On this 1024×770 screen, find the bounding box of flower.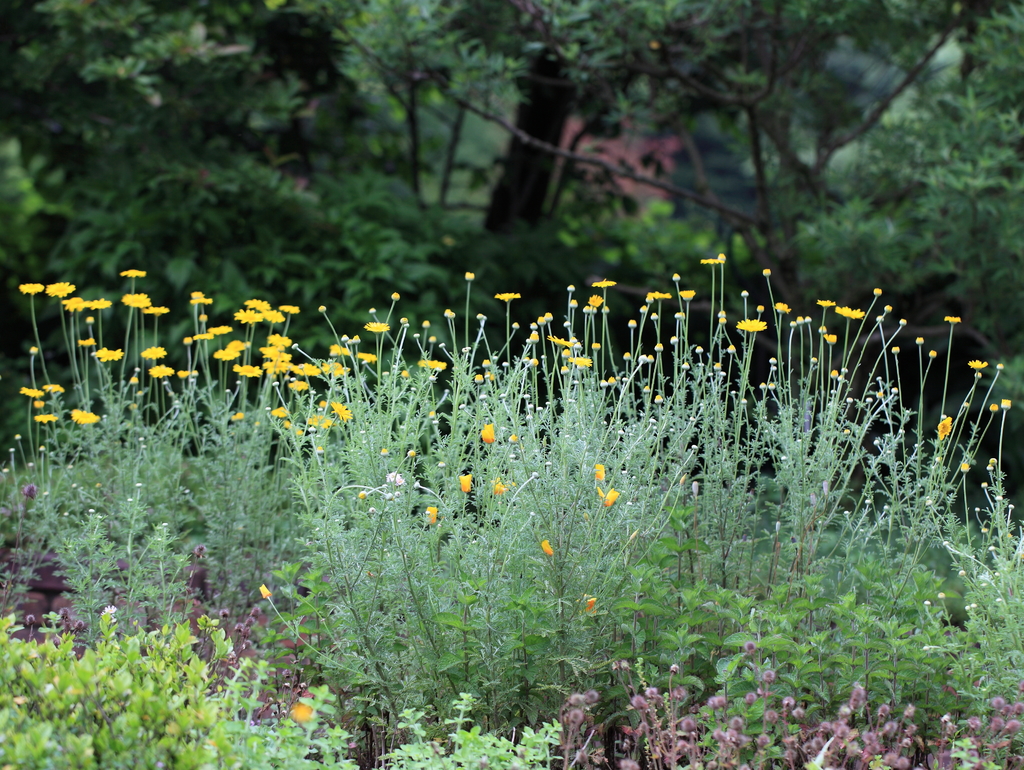
Bounding box: bbox(595, 486, 620, 505).
